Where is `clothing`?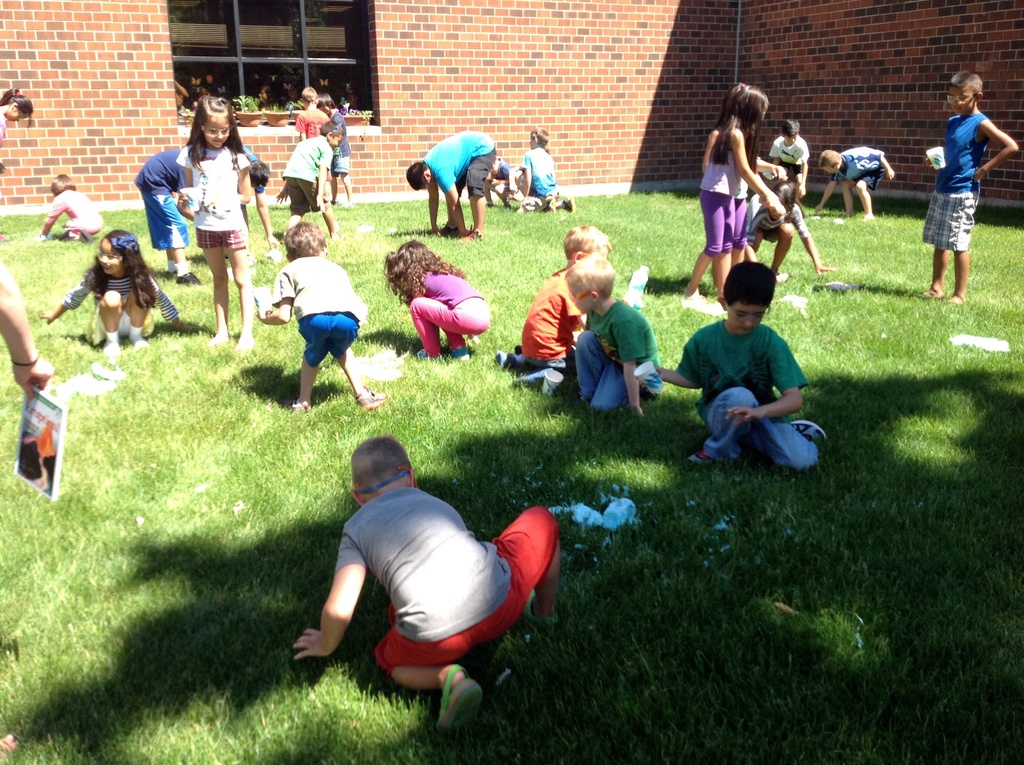
box(573, 295, 662, 419).
